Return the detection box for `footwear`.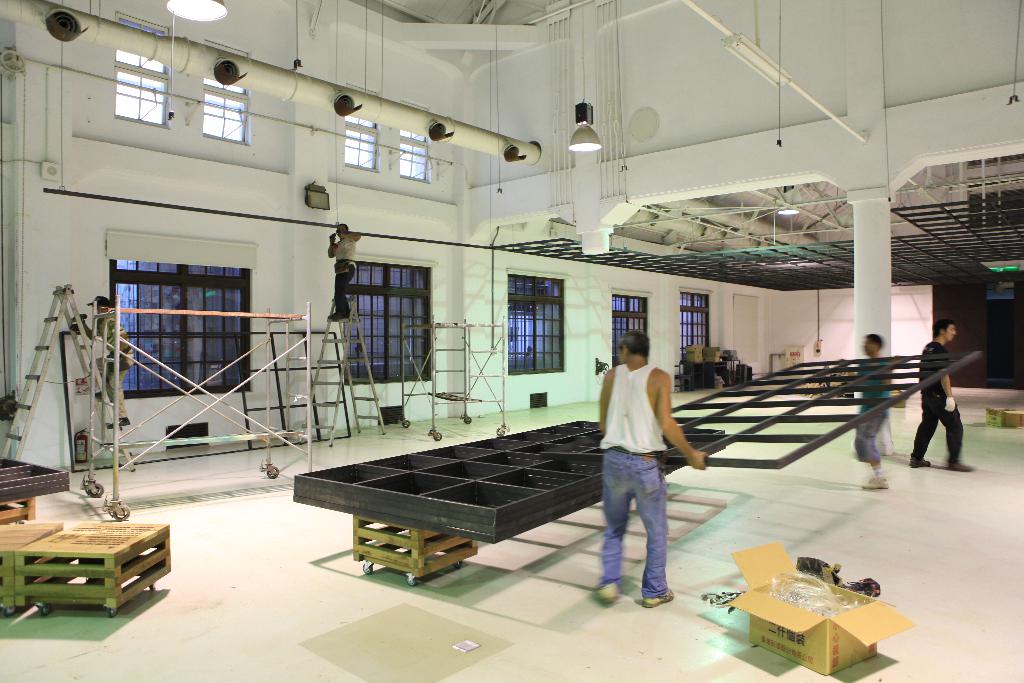
rect(863, 470, 891, 492).
